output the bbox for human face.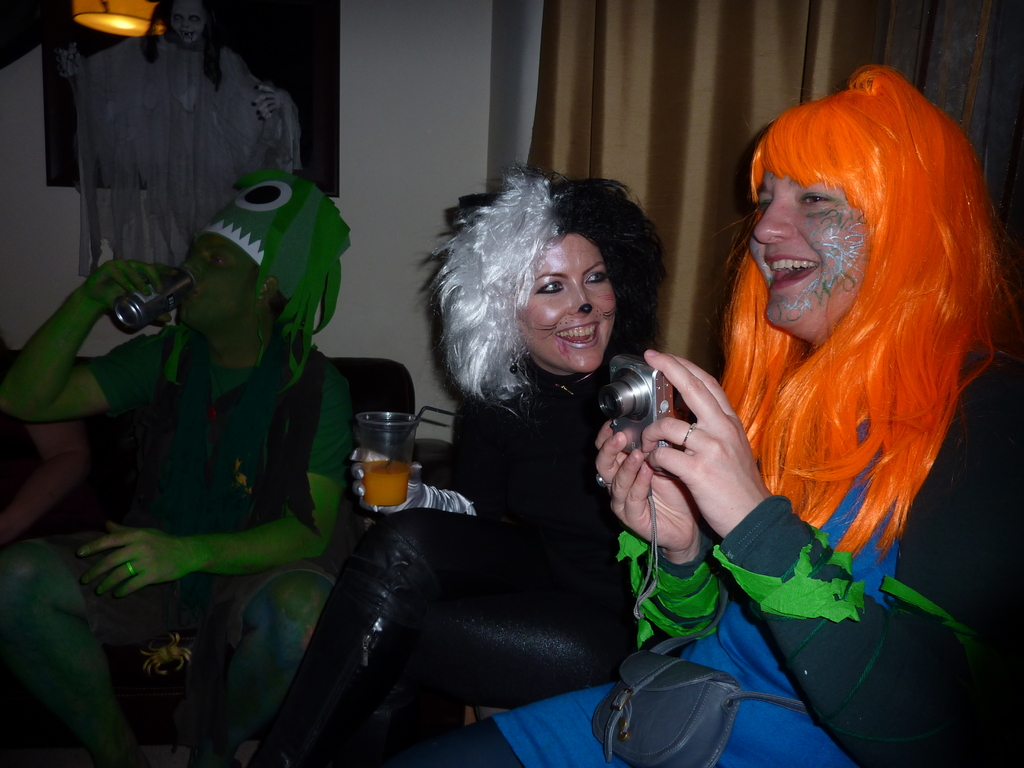
detection(178, 232, 265, 328).
